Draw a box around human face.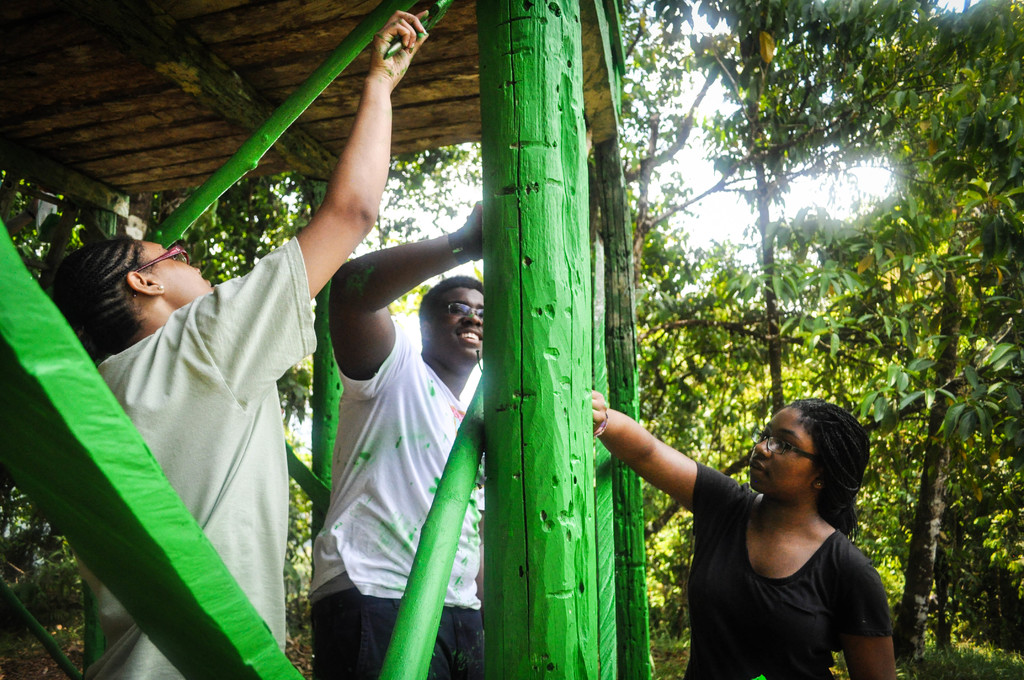
bbox(138, 236, 210, 309).
